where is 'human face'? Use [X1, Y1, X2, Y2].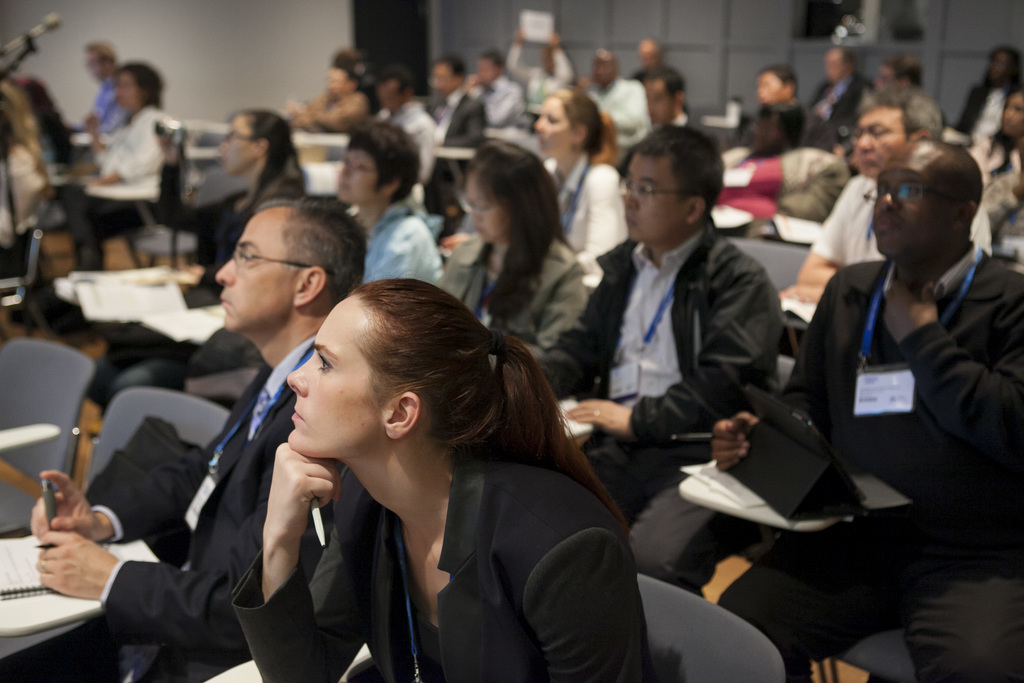
[319, 68, 348, 95].
